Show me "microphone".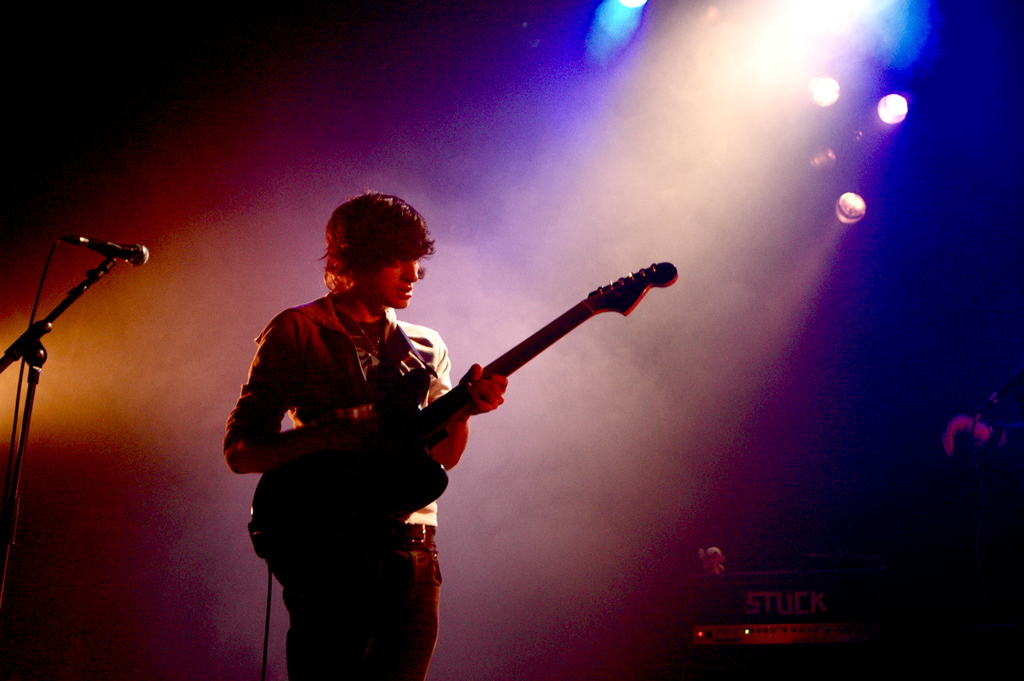
"microphone" is here: 87, 241, 150, 270.
